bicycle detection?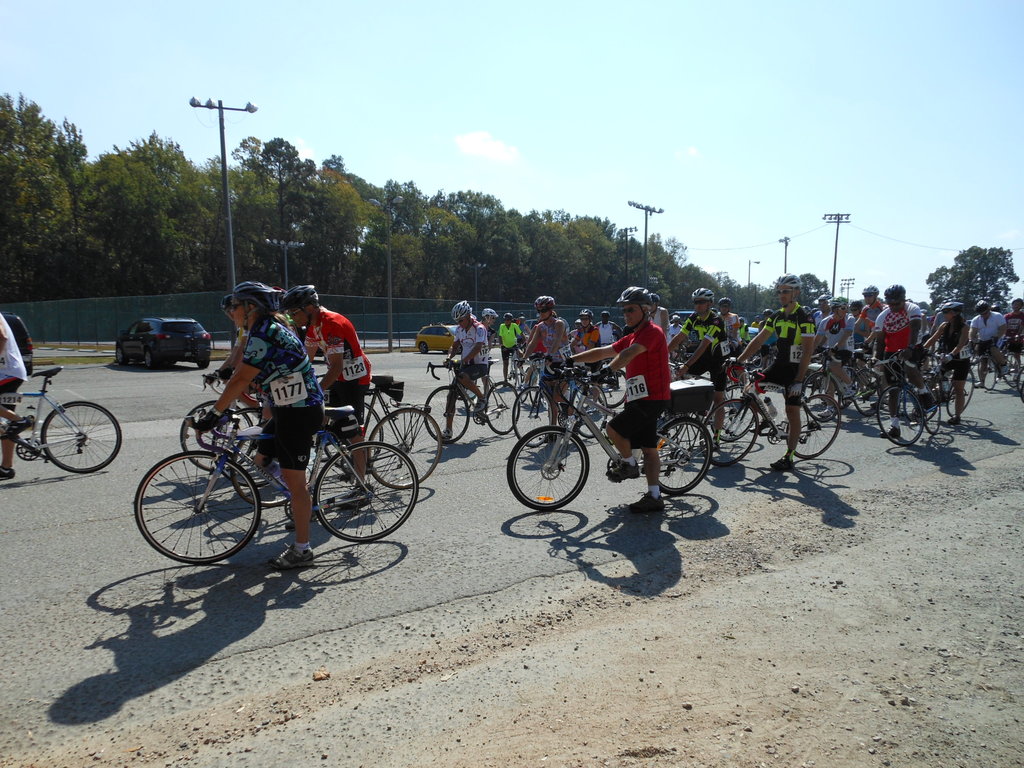
<region>3, 364, 123, 472</region>
